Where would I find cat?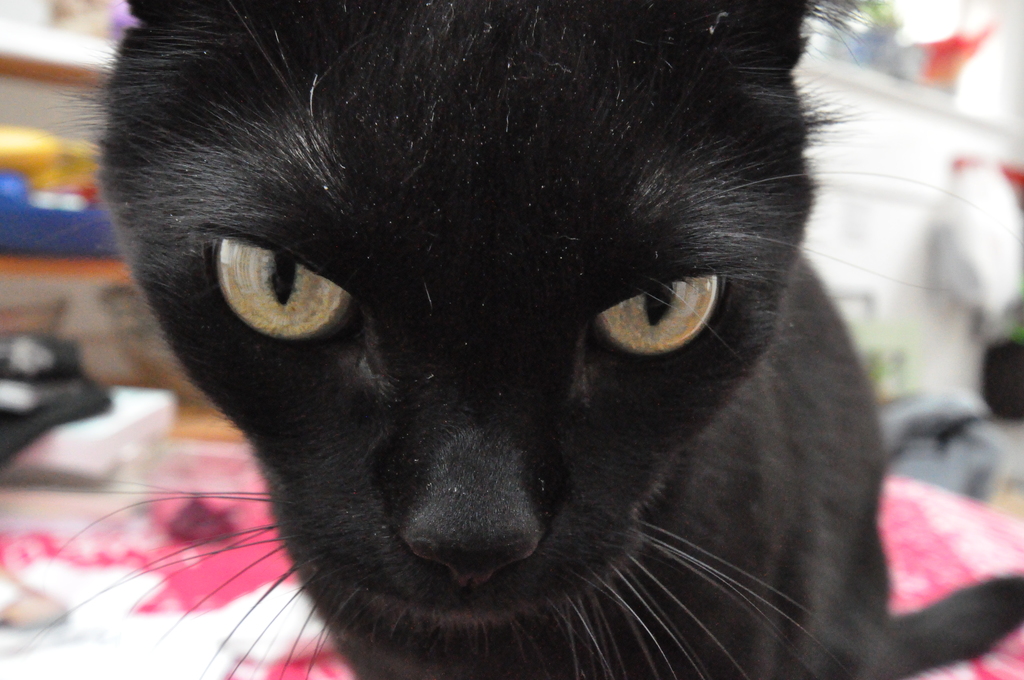
At box(10, 1, 1023, 679).
